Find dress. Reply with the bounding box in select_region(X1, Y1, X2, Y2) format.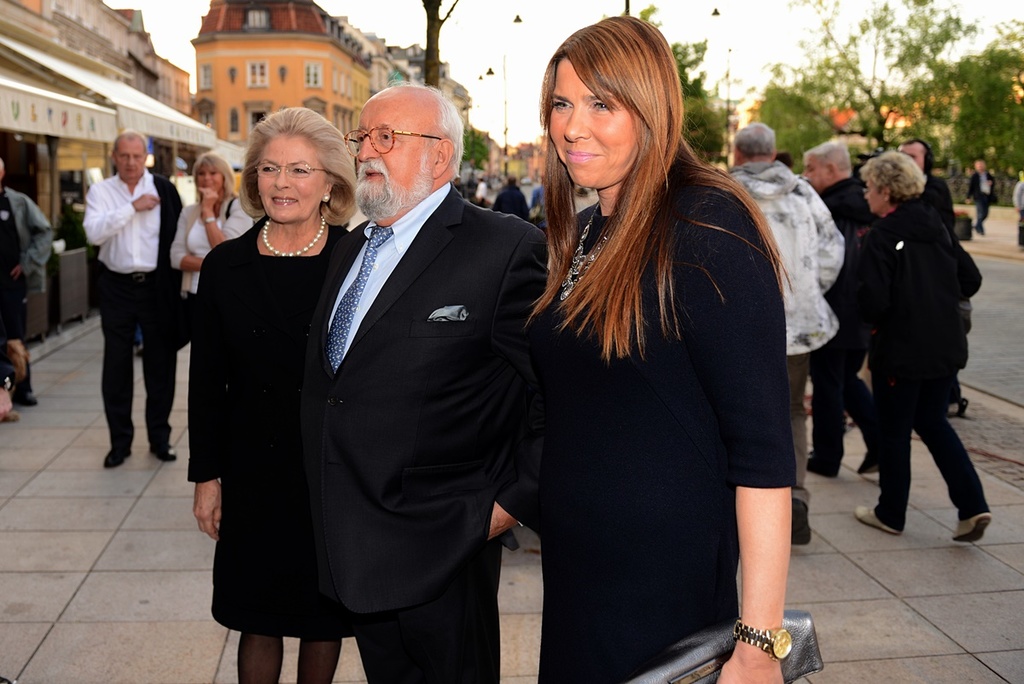
select_region(470, 161, 787, 683).
